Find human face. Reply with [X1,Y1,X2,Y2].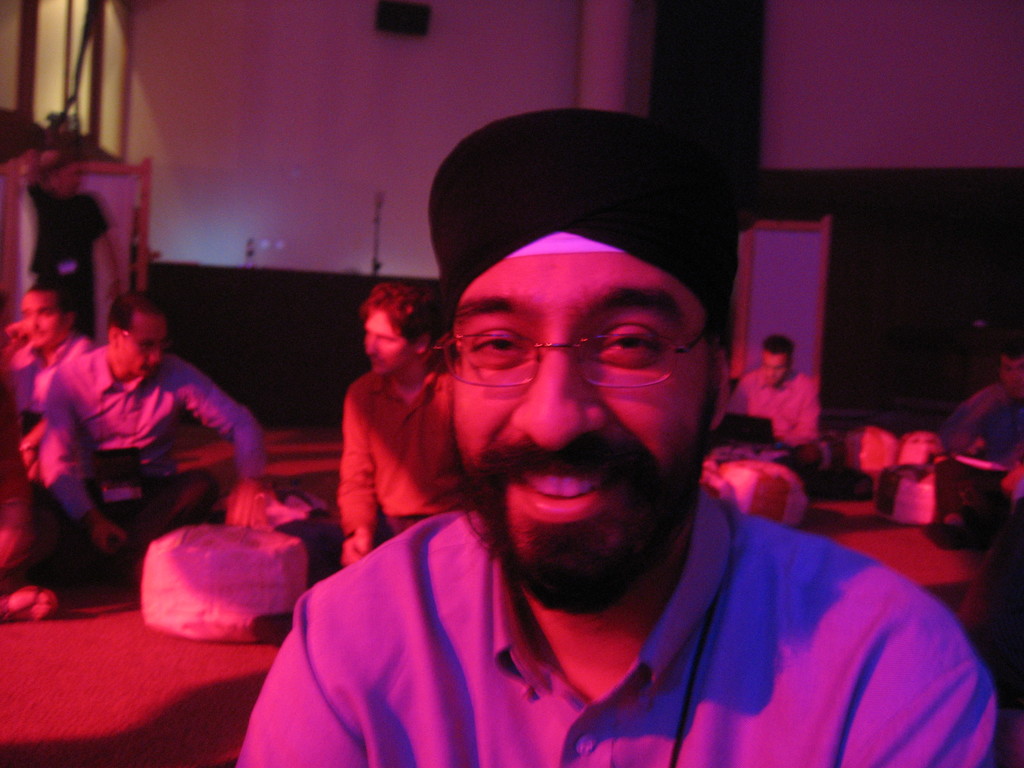
[17,291,64,352].
